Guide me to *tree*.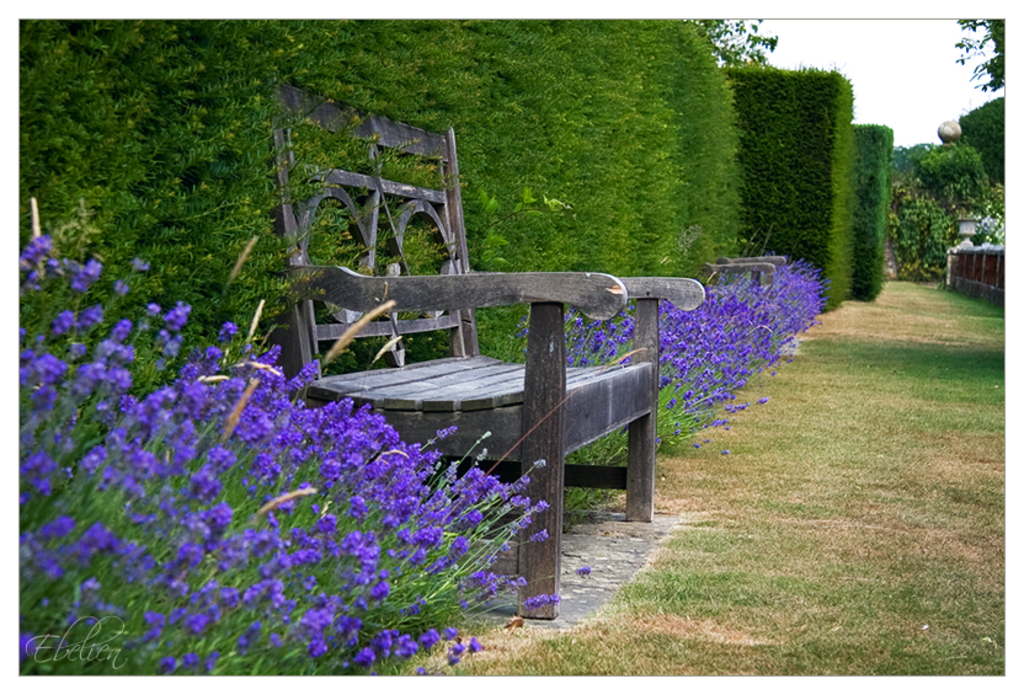
Guidance: [38,42,332,531].
